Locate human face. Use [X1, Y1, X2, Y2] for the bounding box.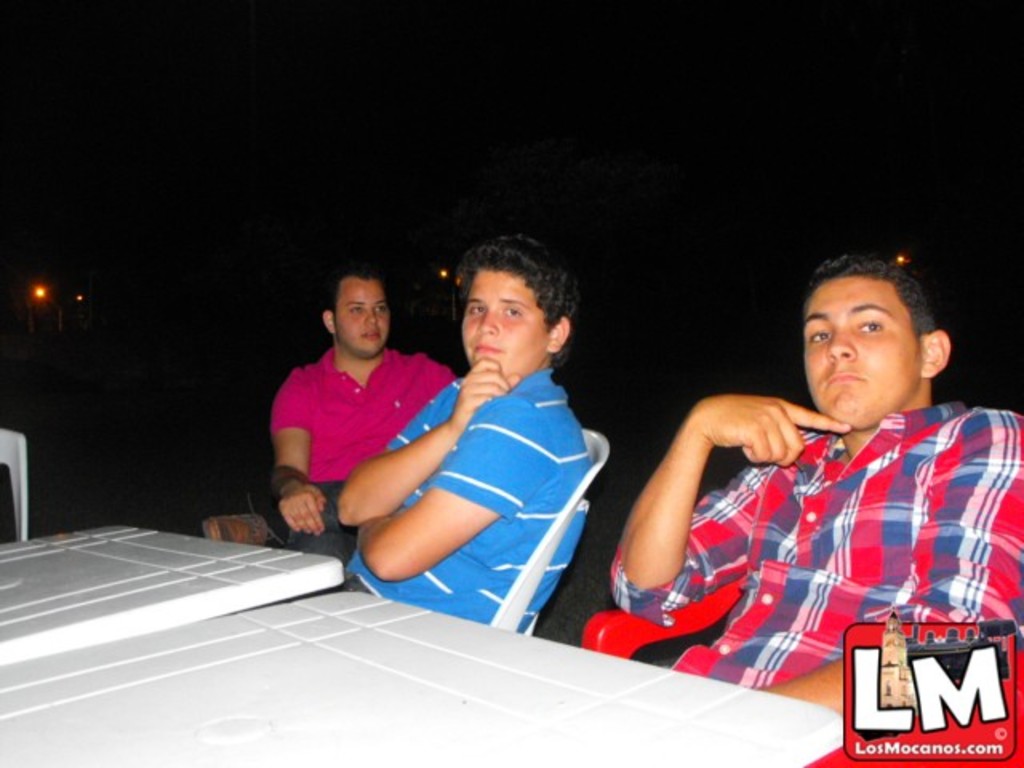
[333, 275, 392, 360].
